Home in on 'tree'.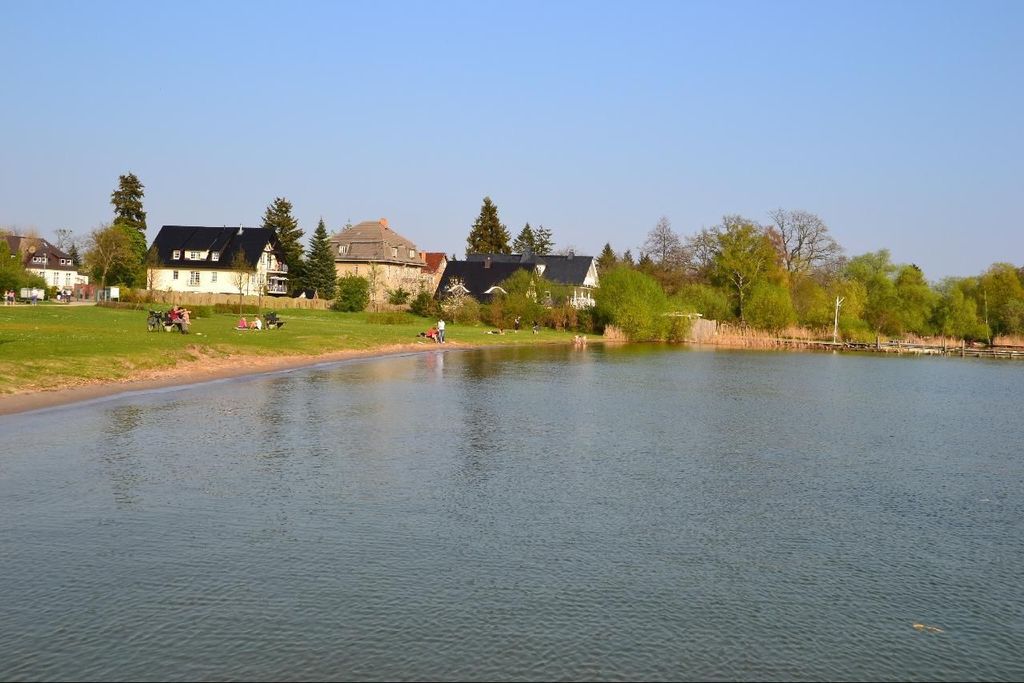
Homed in at [left=258, top=194, right=306, bottom=267].
